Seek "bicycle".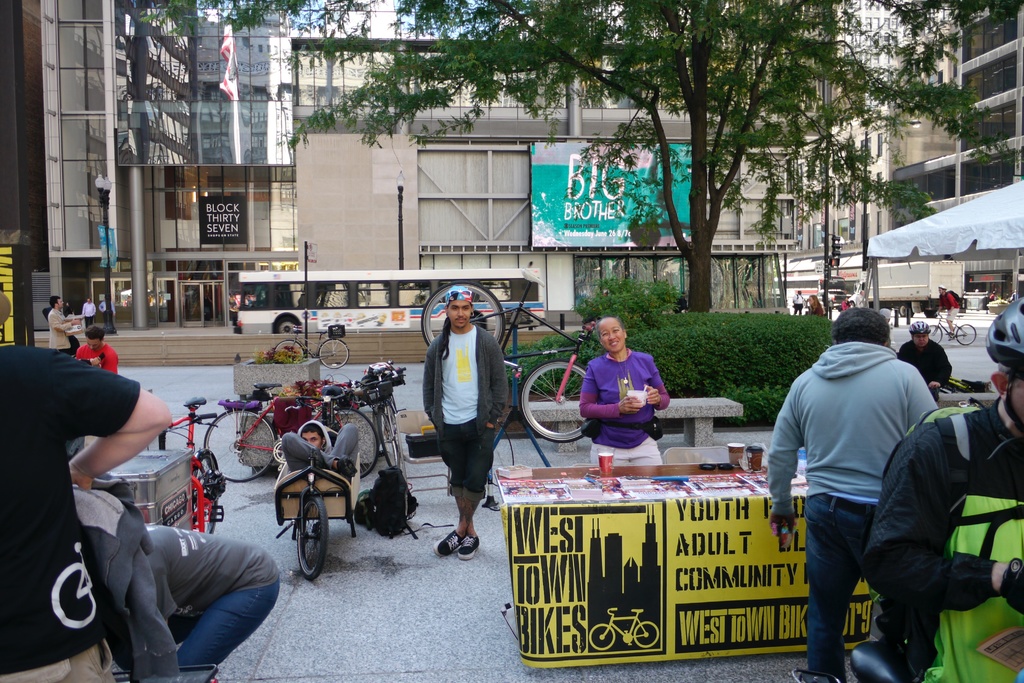
<box>419,267,589,445</box>.
